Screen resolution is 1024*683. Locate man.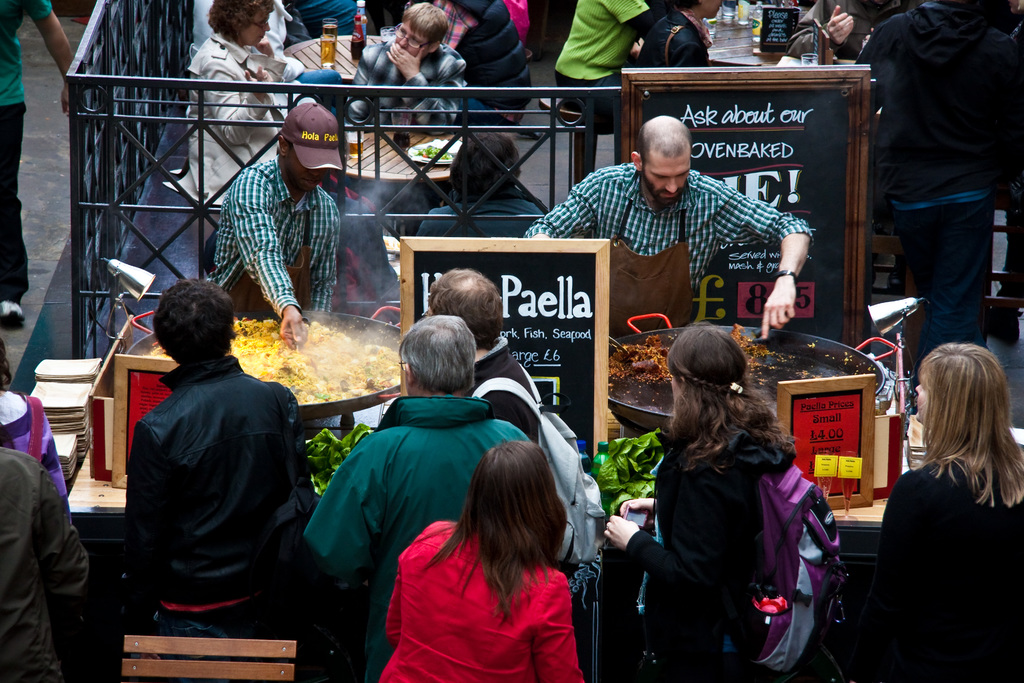
crop(426, 267, 547, 445).
